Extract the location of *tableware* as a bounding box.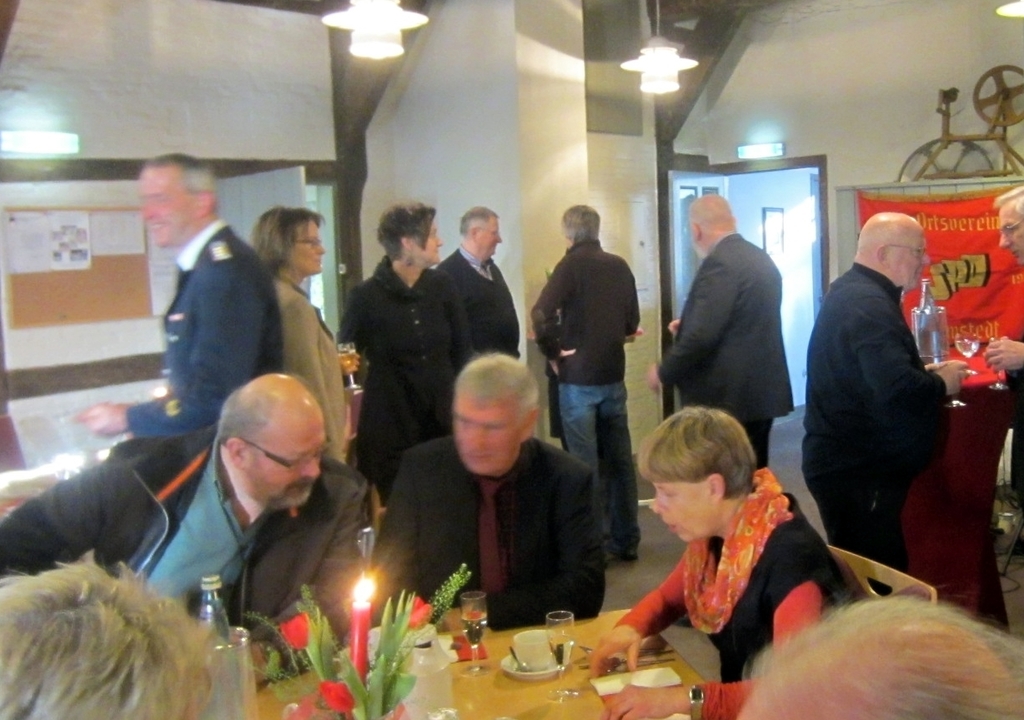
928, 358, 971, 409.
